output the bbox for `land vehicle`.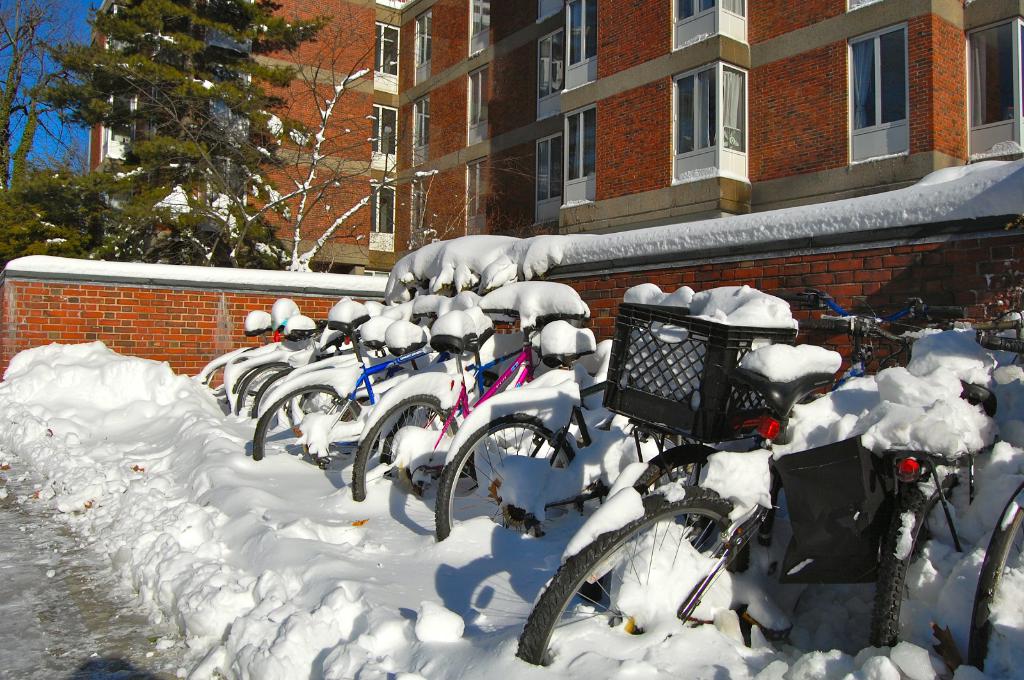
970, 487, 1023, 666.
